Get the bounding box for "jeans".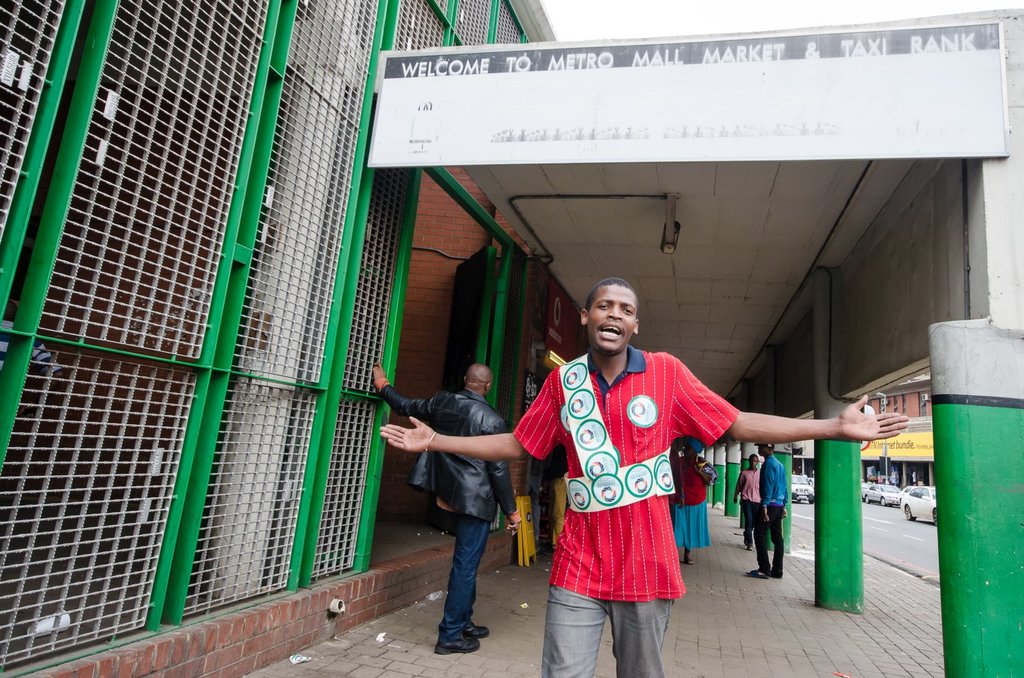
box=[436, 513, 479, 644].
